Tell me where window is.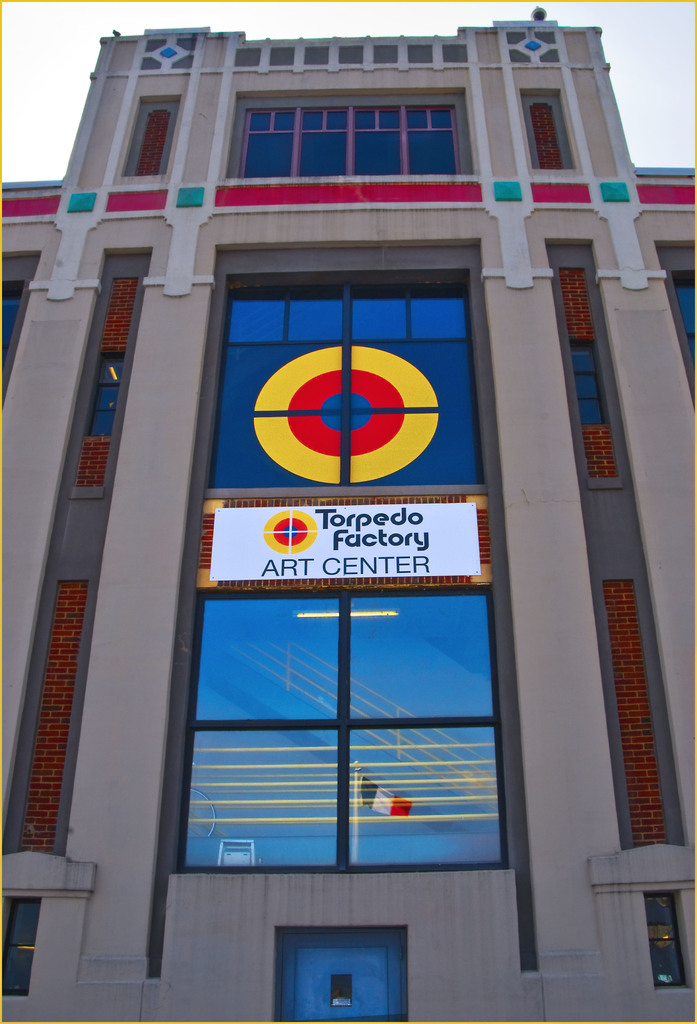
window is at x1=154 y1=164 x2=529 y2=916.
